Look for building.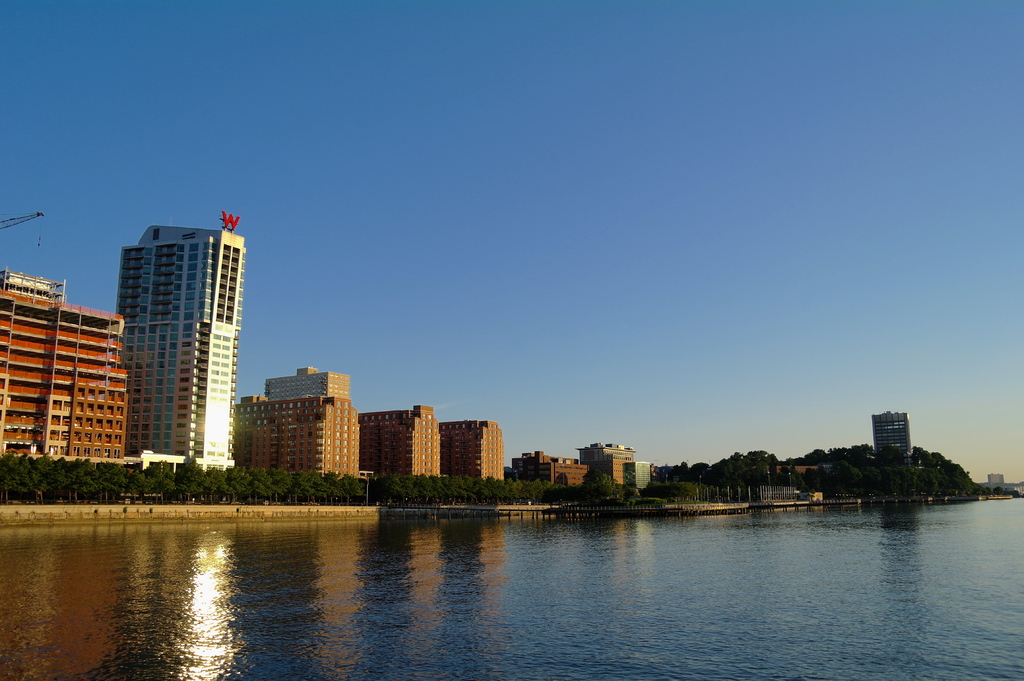
Found: BBox(234, 365, 364, 479).
